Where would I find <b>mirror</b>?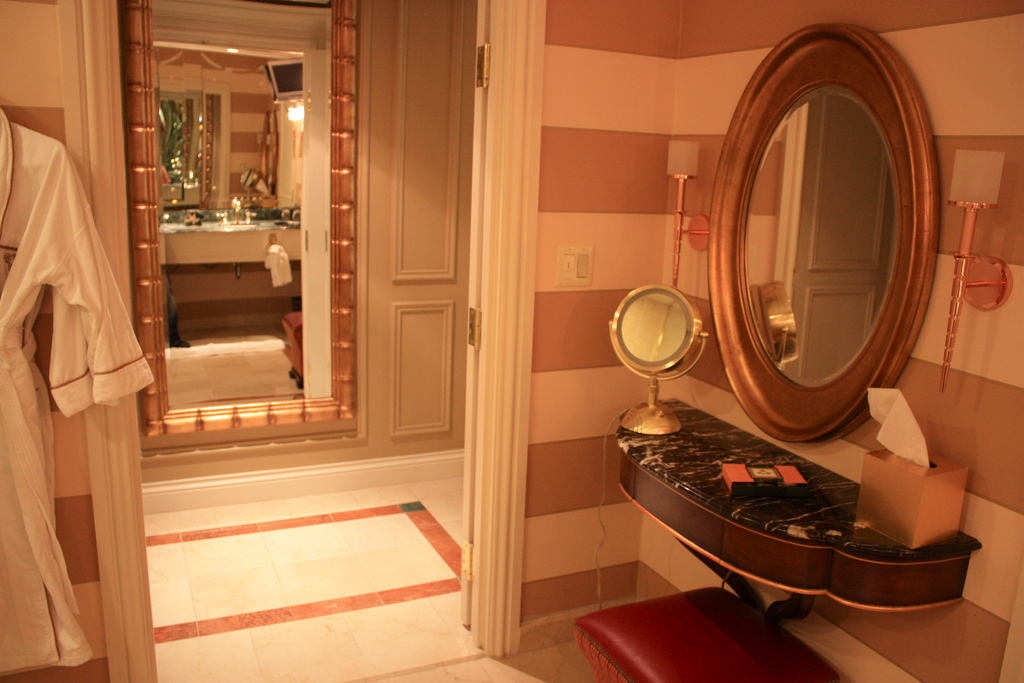
At 147/0/328/411.
